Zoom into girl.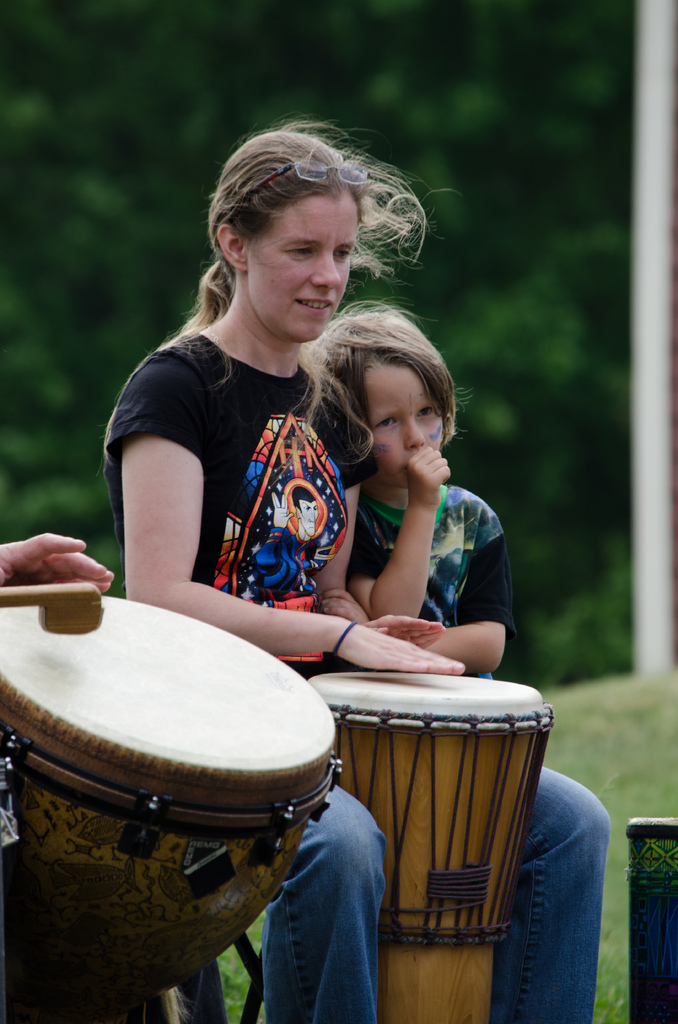
Zoom target: {"left": 295, "top": 293, "right": 519, "bottom": 684}.
